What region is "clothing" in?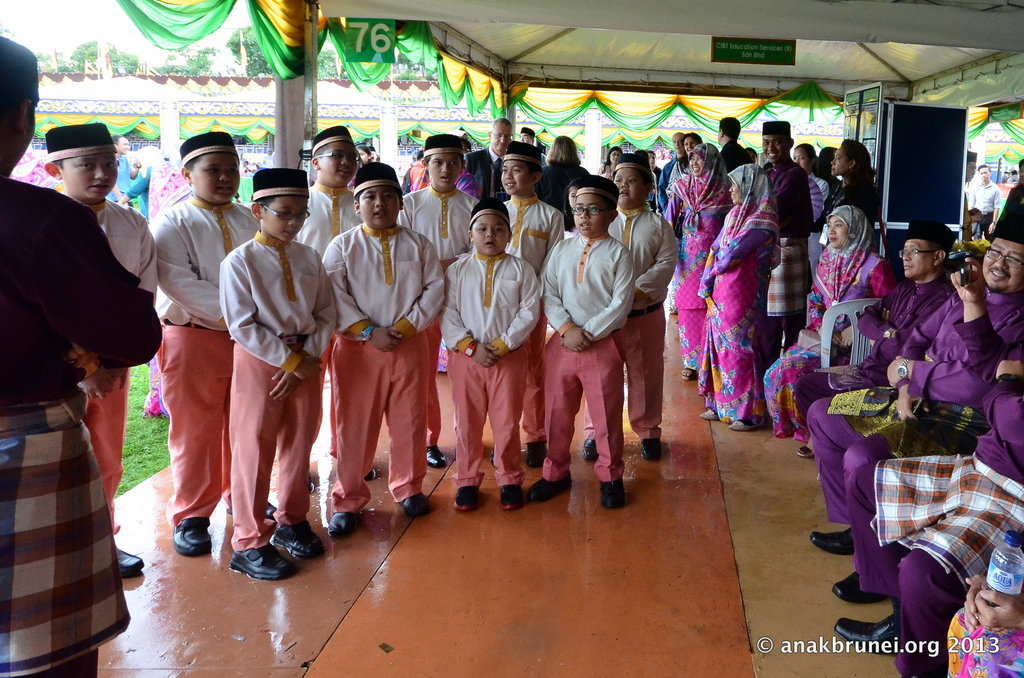
locate(398, 185, 478, 256).
